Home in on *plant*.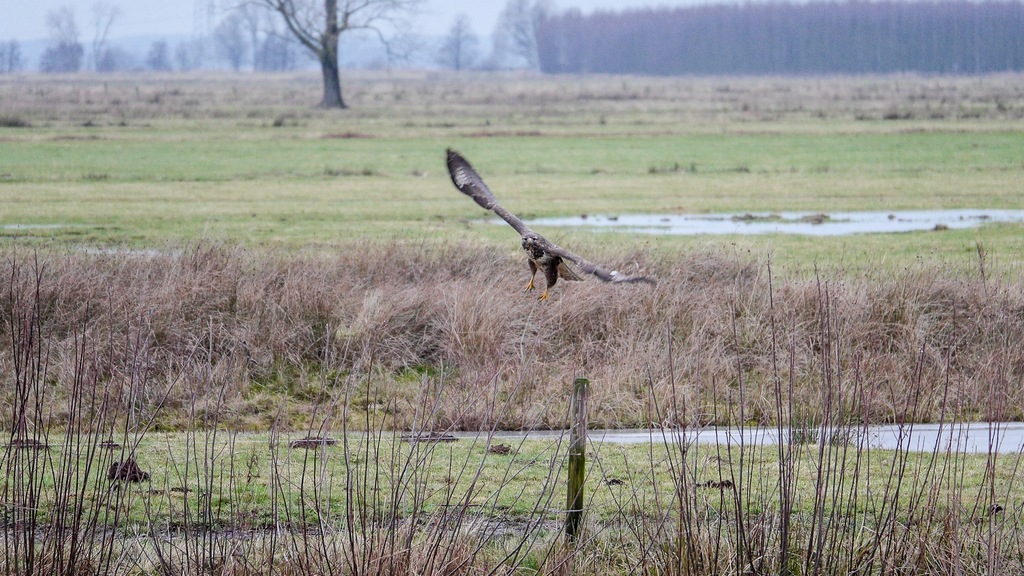
Homed in at [0, 61, 1023, 281].
